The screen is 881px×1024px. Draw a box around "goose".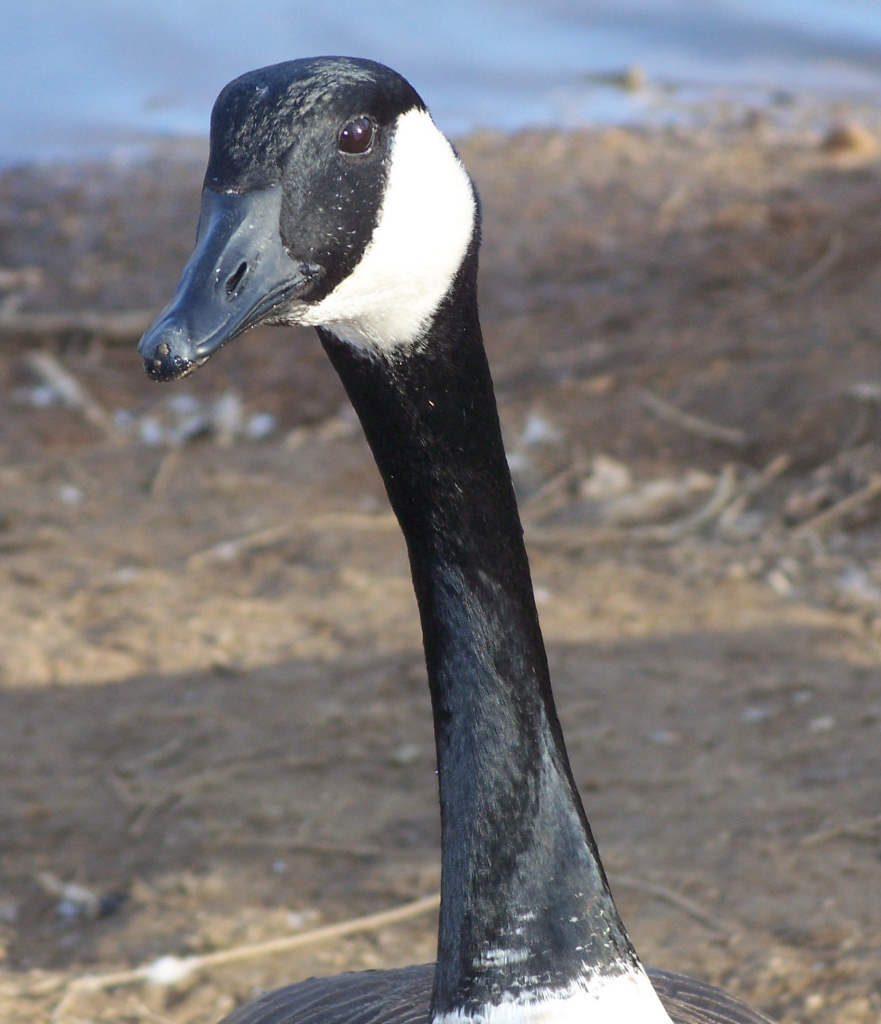
125, 86, 700, 1023.
